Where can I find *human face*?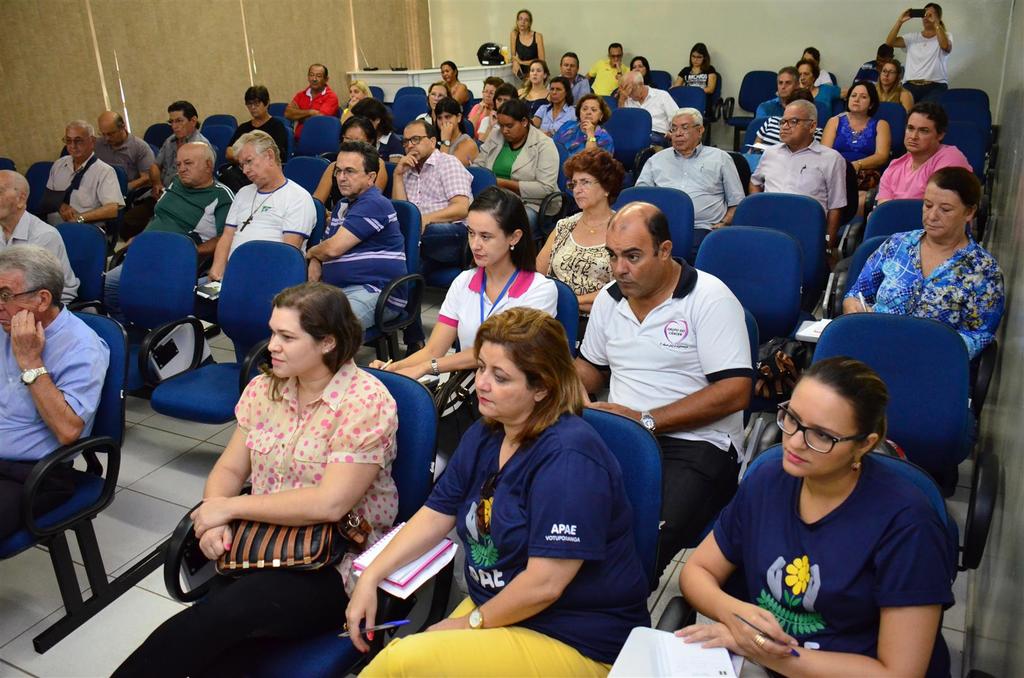
You can find it at box(431, 87, 447, 106).
